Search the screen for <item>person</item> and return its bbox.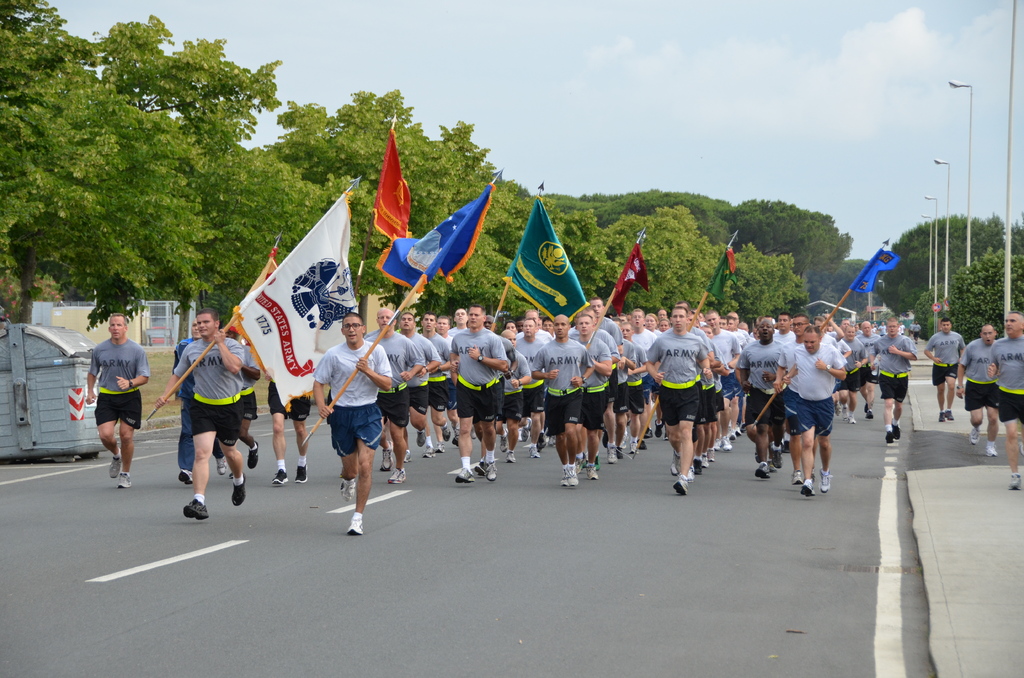
Found: box=[152, 310, 244, 529].
